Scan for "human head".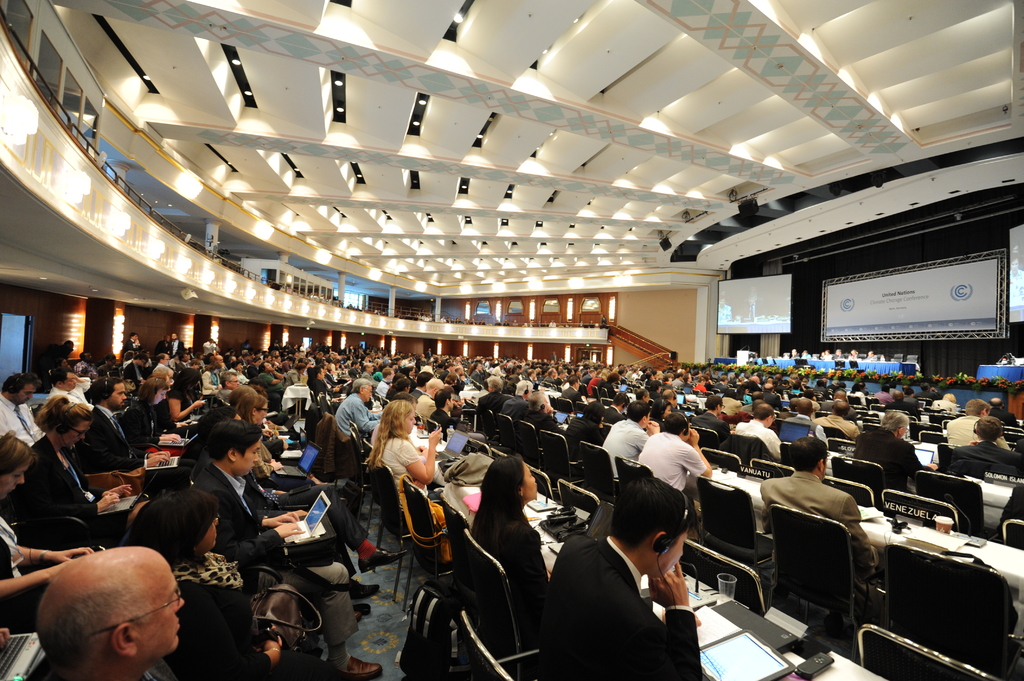
Scan result: box(963, 398, 991, 418).
